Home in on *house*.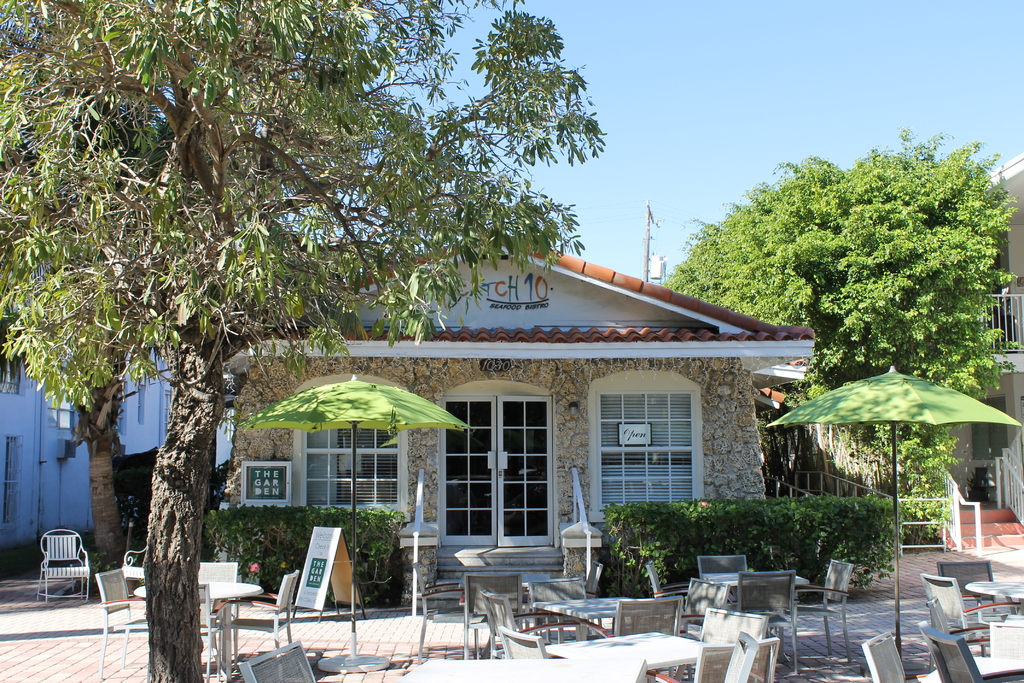
Homed in at x1=178 y1=215 x2=845 y2=584.
